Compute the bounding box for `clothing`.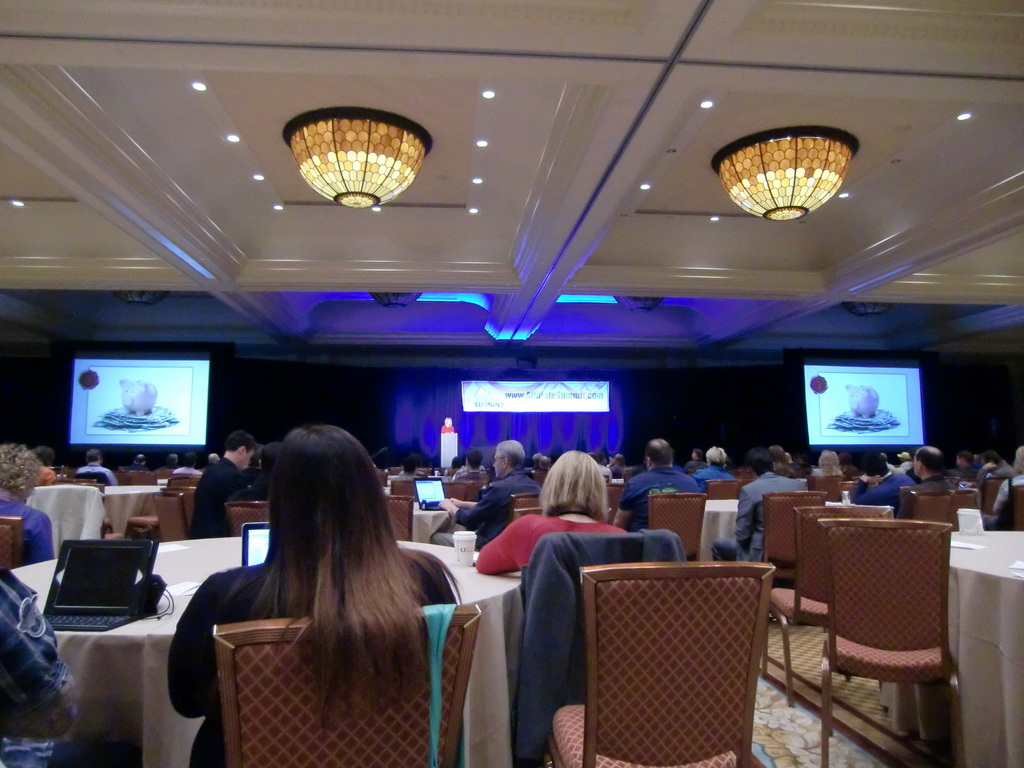
<box>472,499,634,721</box>.
